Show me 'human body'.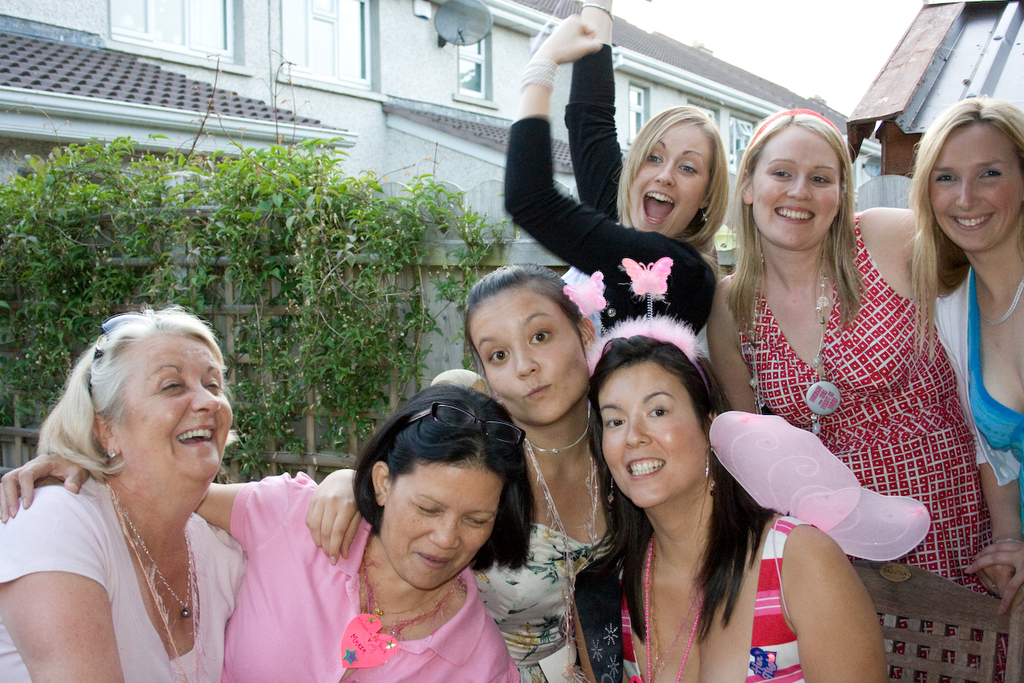
'human body' is here: region(701, 118, 973, 650).
